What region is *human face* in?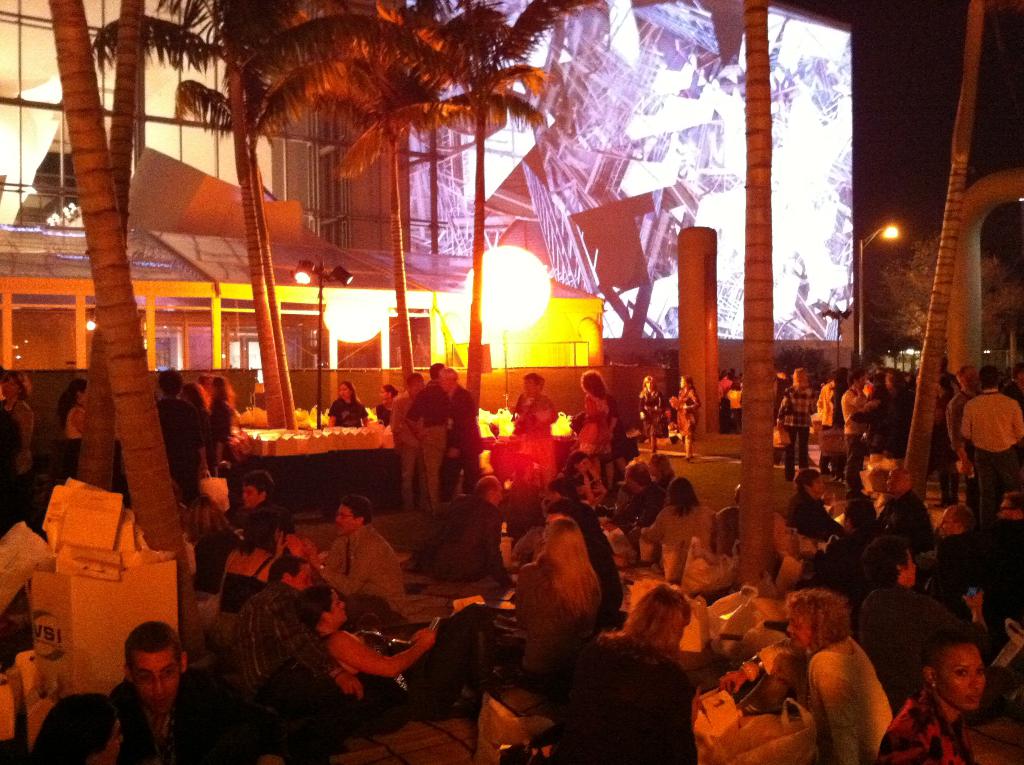
[x1=337, y1=504, x2=358, y2=531].
